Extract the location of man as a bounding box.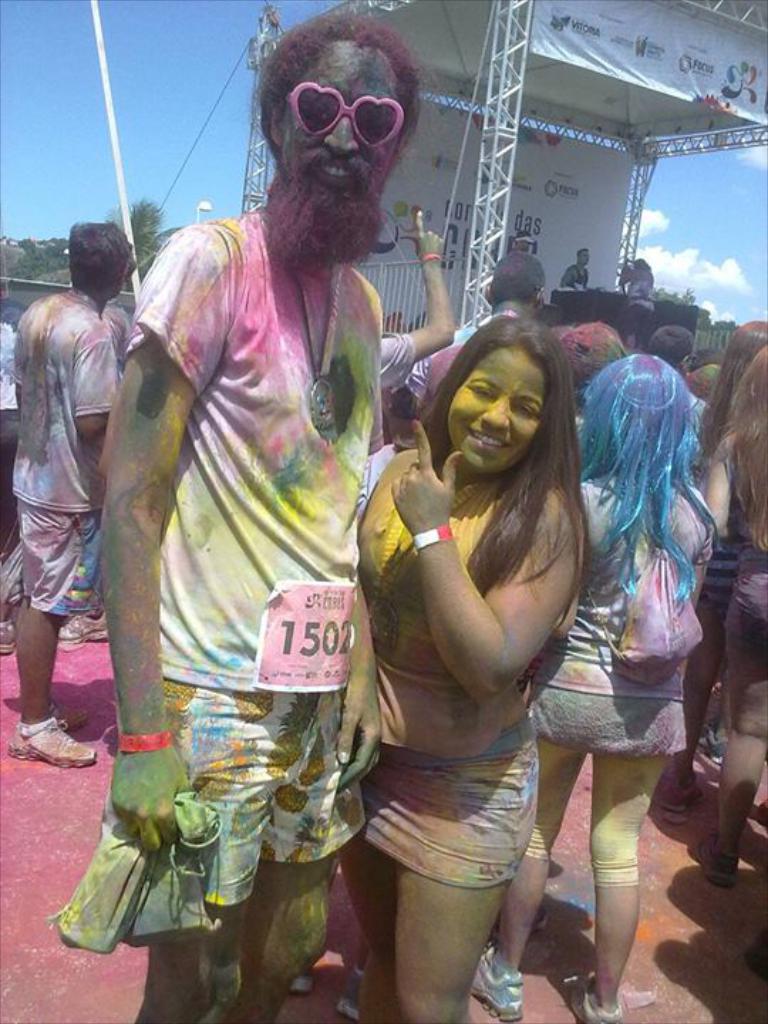
left=4, top=219, right=129, bottom=775.
